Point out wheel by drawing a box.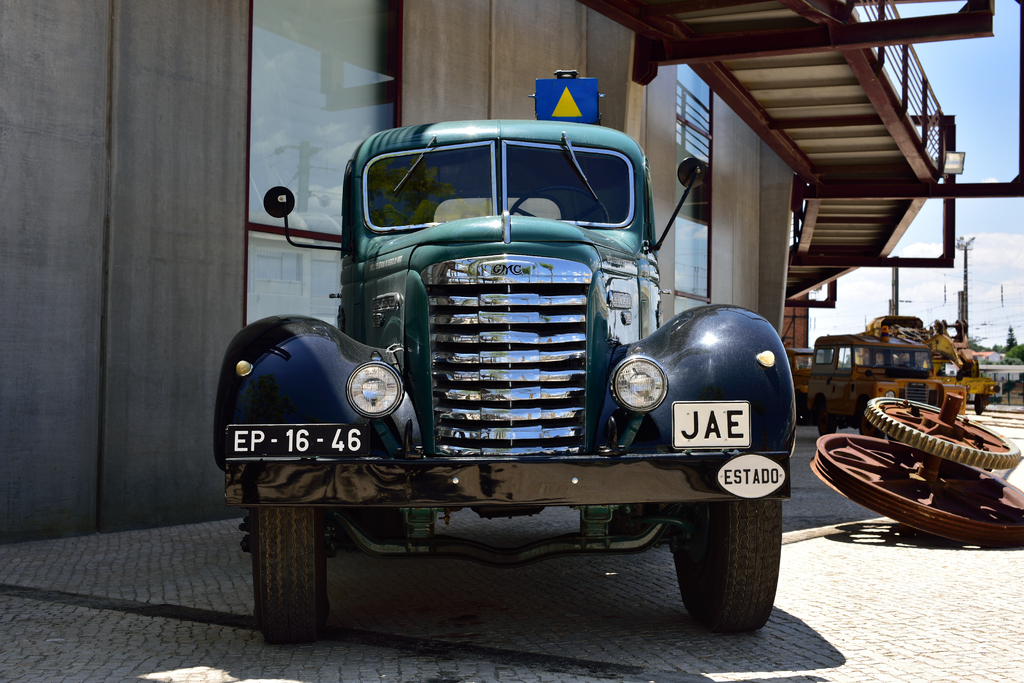
Rect(252, 509, 330, 647).
